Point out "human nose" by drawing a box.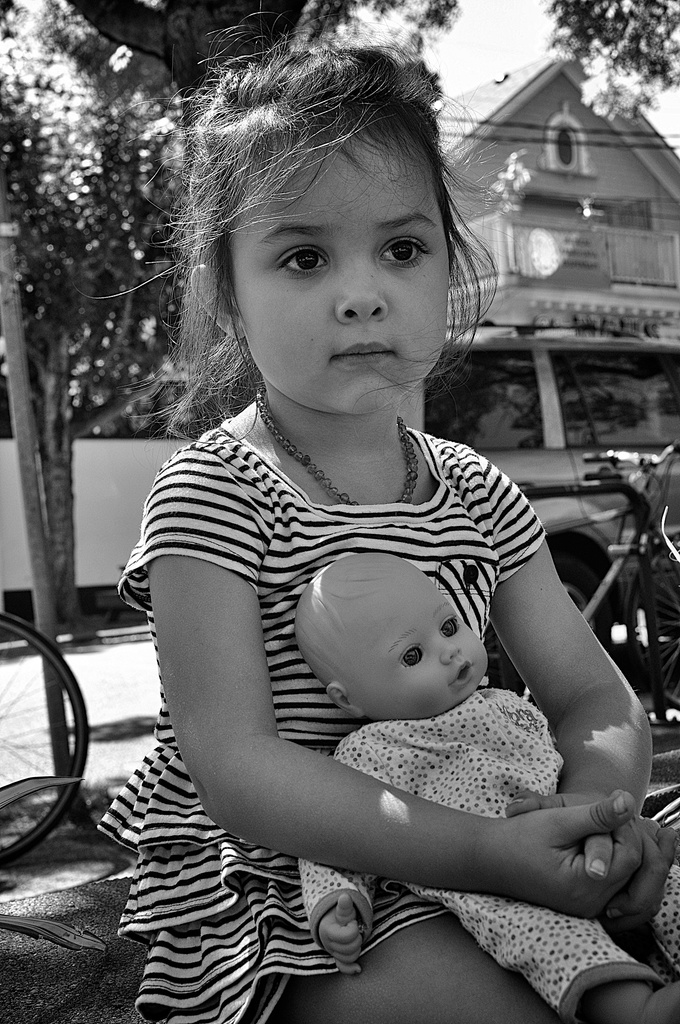
box=[432, 636, 462, 665].
